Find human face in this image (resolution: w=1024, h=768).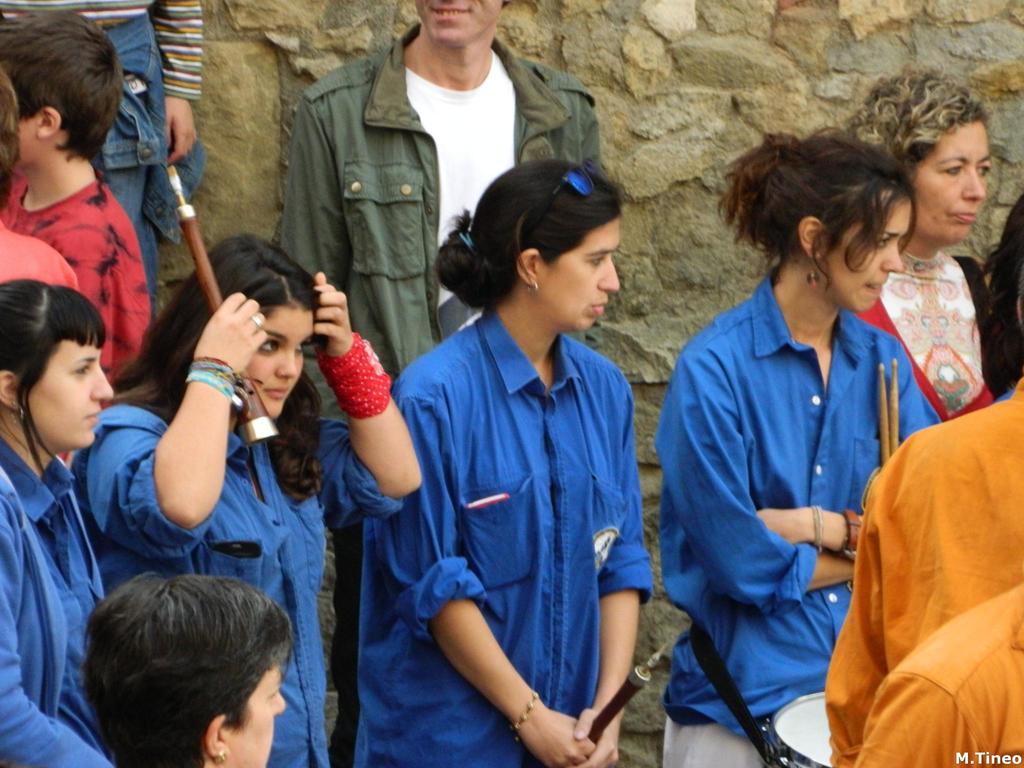
<bbox>6, 119, 44, 165</bbox>.
